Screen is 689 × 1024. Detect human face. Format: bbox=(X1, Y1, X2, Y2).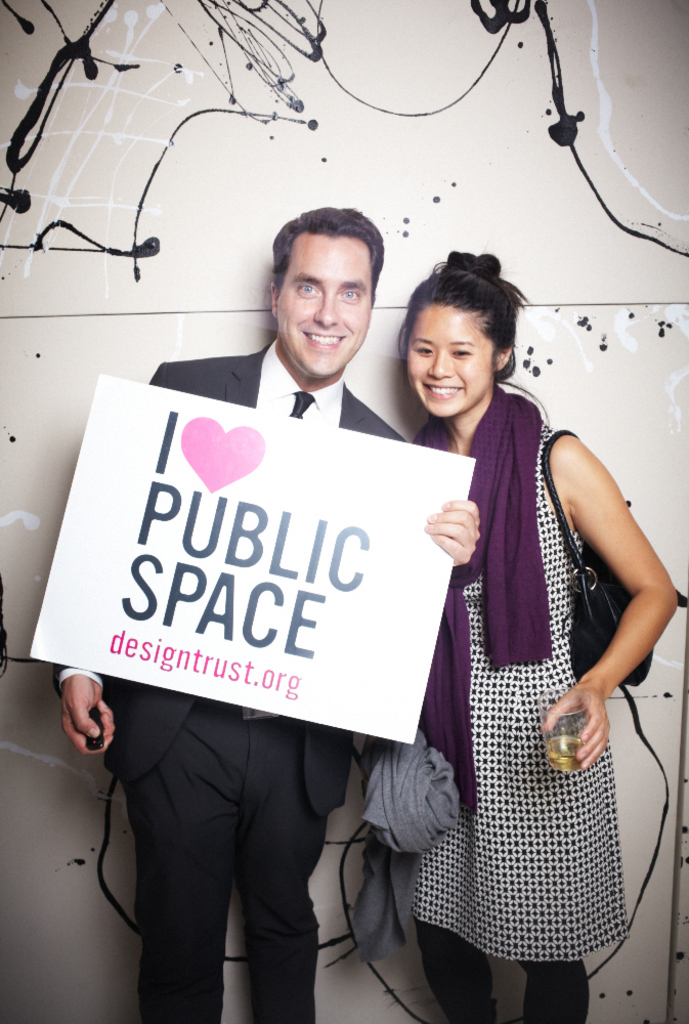
bbox=(271, 234, 374, 380).
